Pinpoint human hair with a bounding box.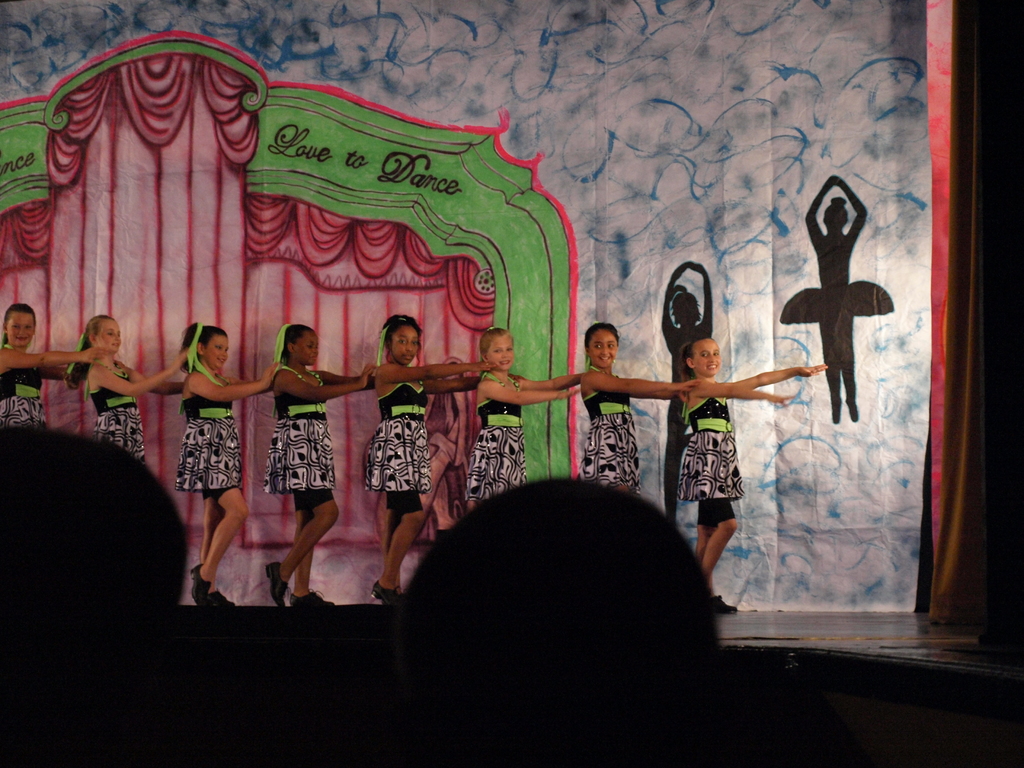
rect(668, 286, 703, 328).
